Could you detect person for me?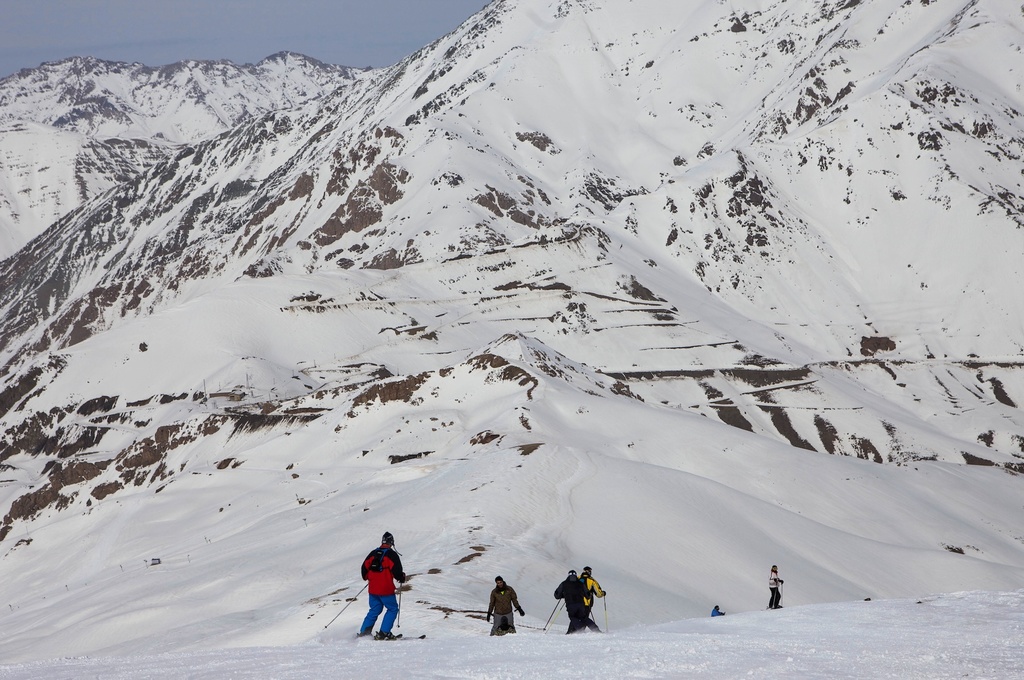
Detection result: (766, 565, 781, 611).
